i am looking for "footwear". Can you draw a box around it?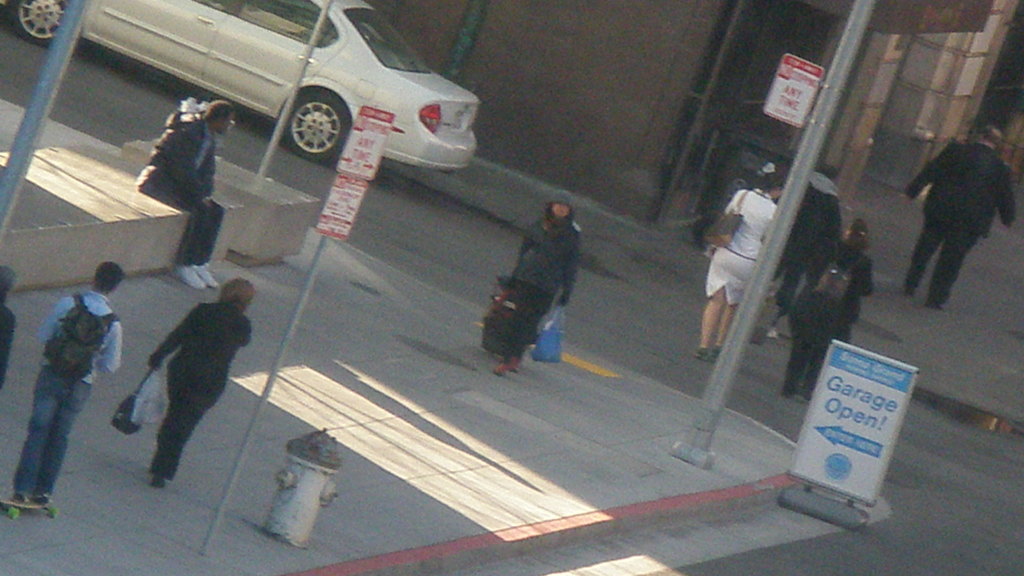
Sure, the bounding box is (left=195, top=255, right=218, bottom=293).
